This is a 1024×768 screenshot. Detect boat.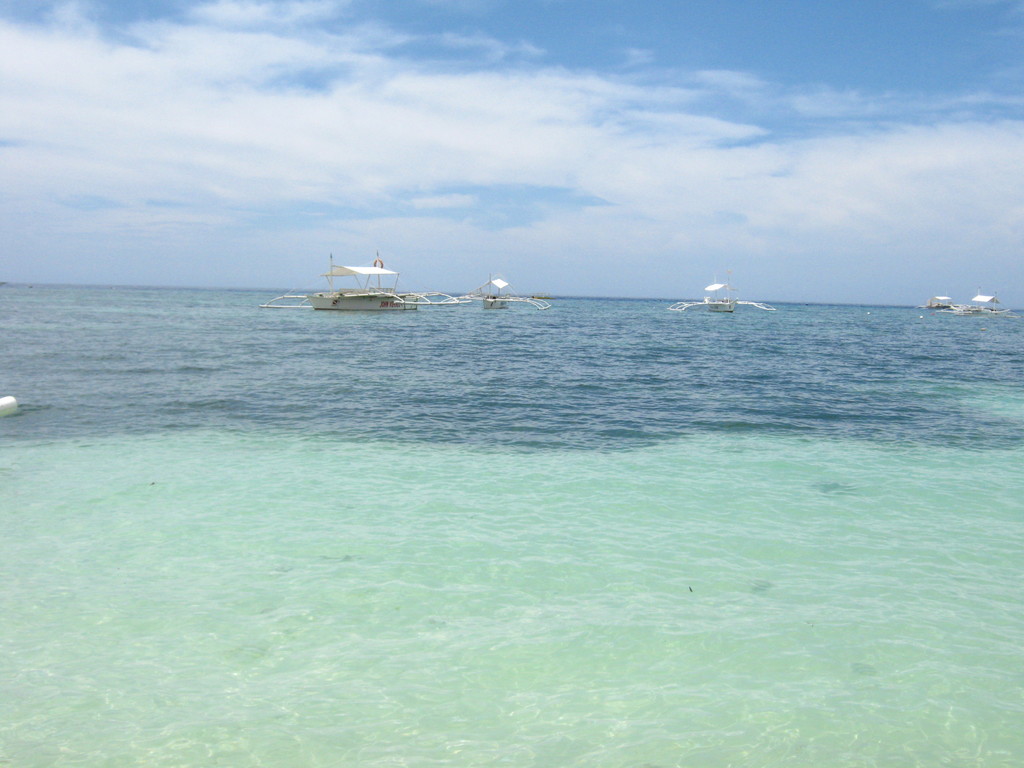
[x1=433, y1=274, x2=552, y2=311].
